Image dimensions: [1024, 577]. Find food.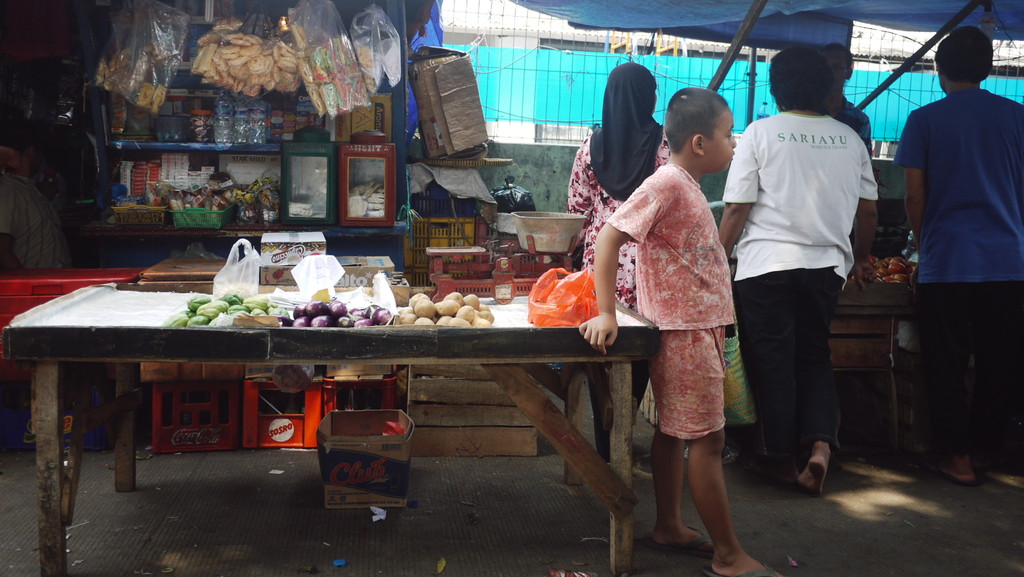
x1=189, y1=17, x2=299, y2=102.
